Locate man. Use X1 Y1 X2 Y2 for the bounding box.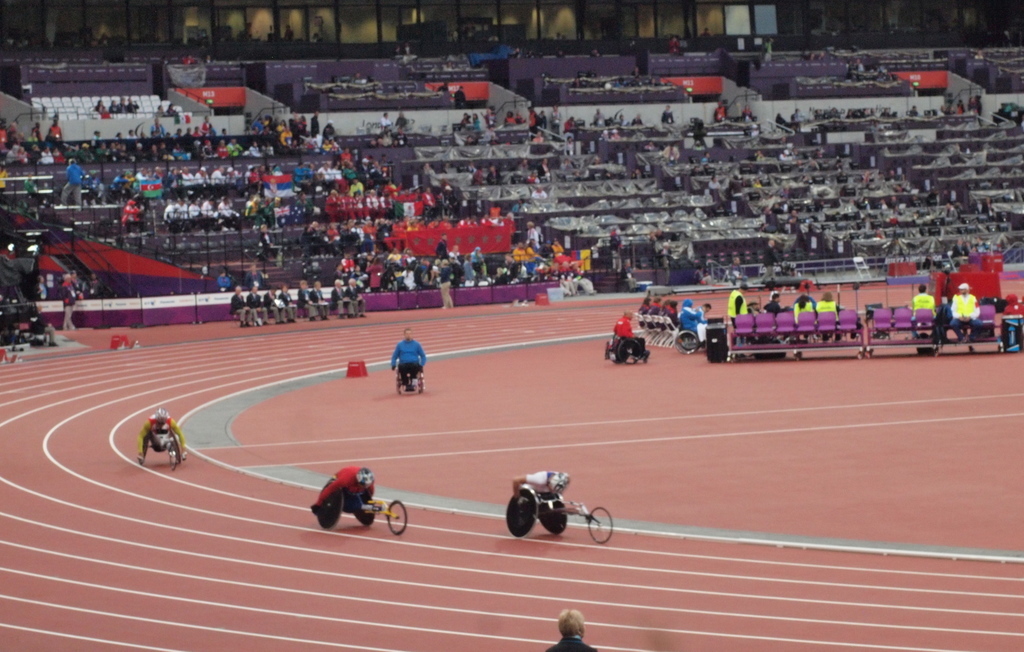
511 470 568 504.
